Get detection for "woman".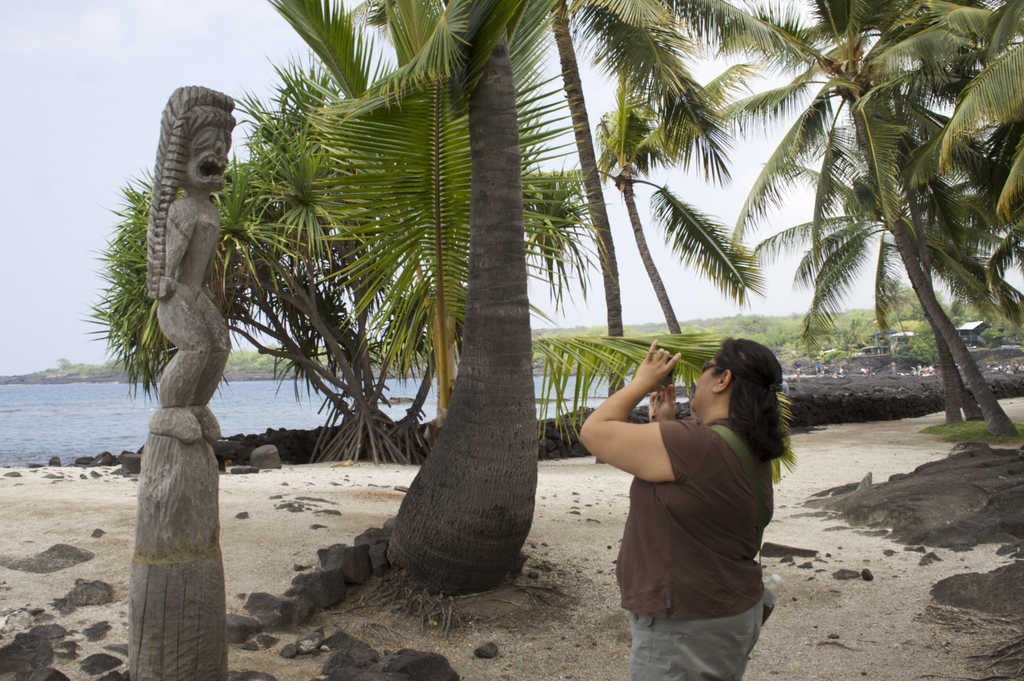
Detection: [573,329,778,680].
